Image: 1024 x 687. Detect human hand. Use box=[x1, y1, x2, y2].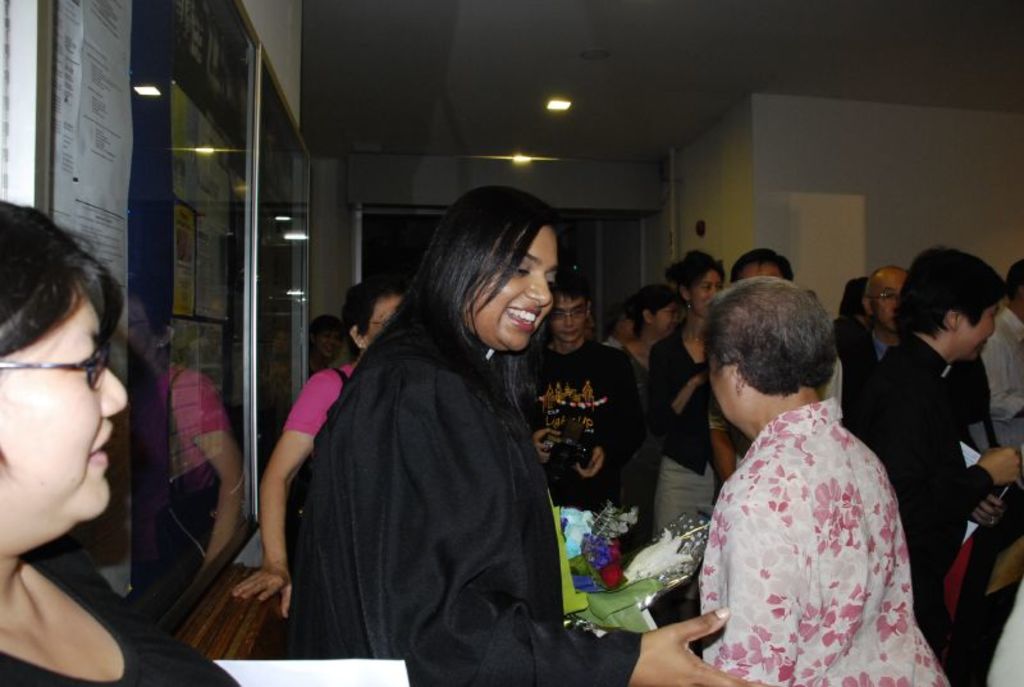
box=[972, 495, 1006, 531].
